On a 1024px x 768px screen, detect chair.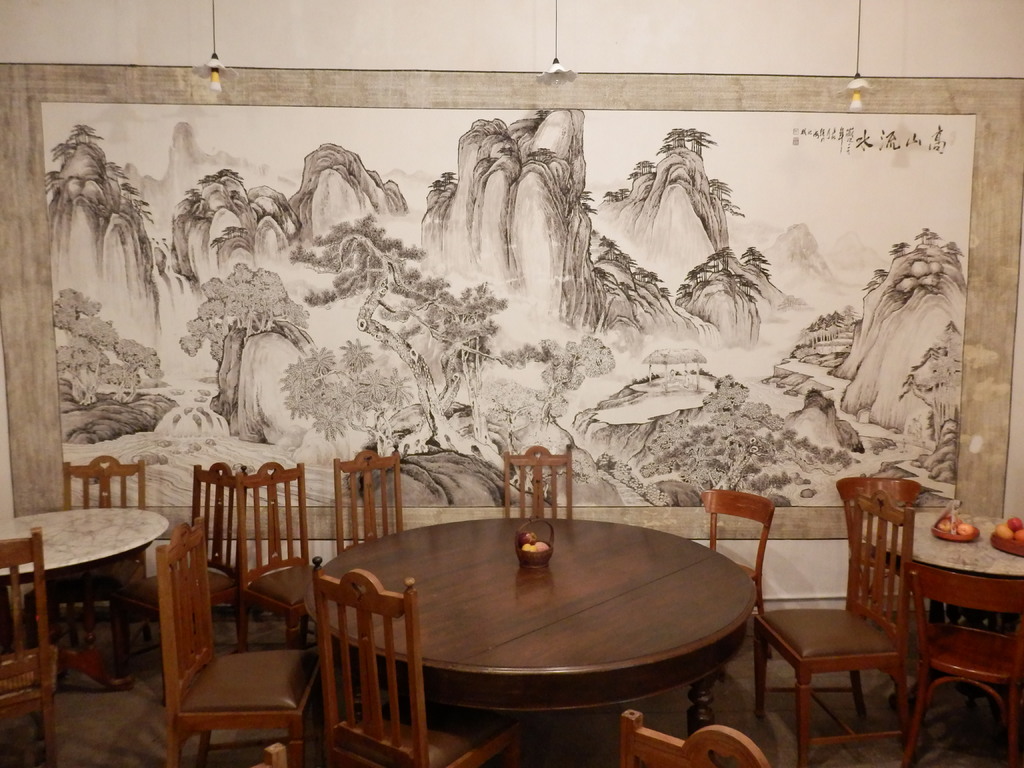
(x1=243, y1=468, x2=328, y2=646).
